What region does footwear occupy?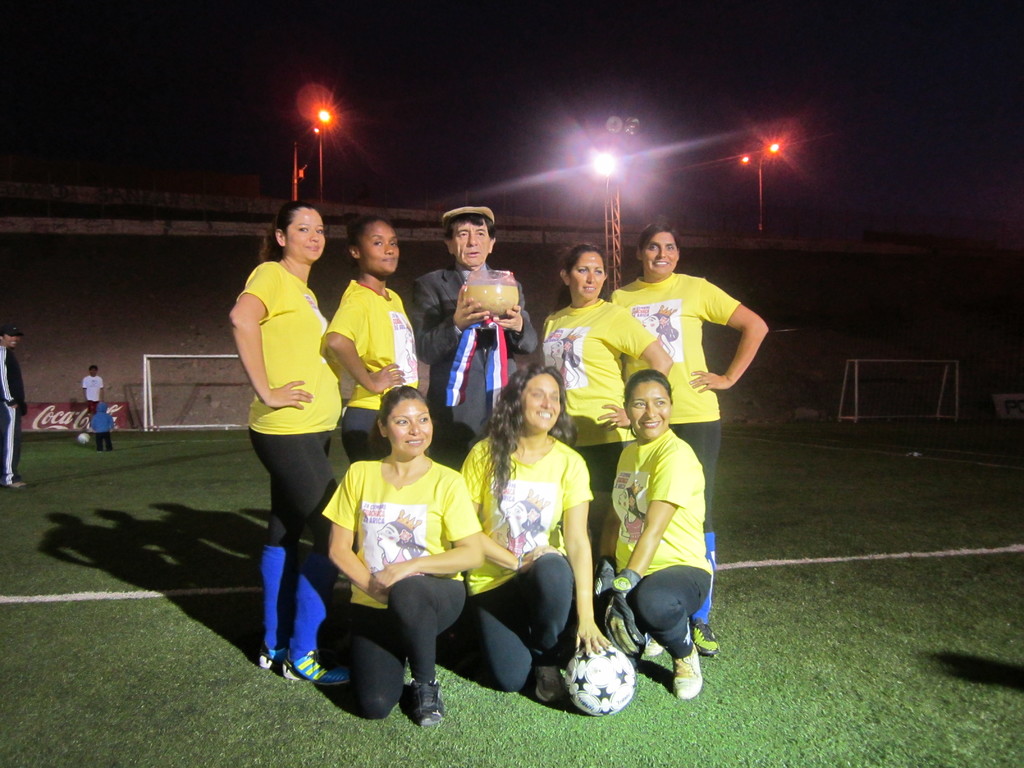
box=[406, 678, 447, 730].
